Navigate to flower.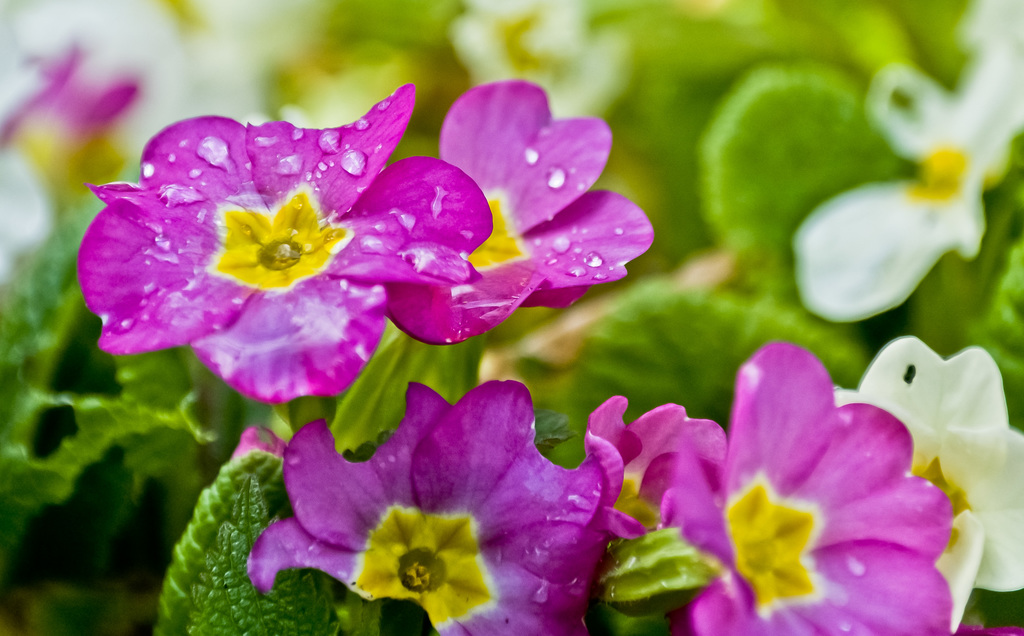
Navigation target: pyautogui.locateOnScreen(238, 377, 605, 635).
